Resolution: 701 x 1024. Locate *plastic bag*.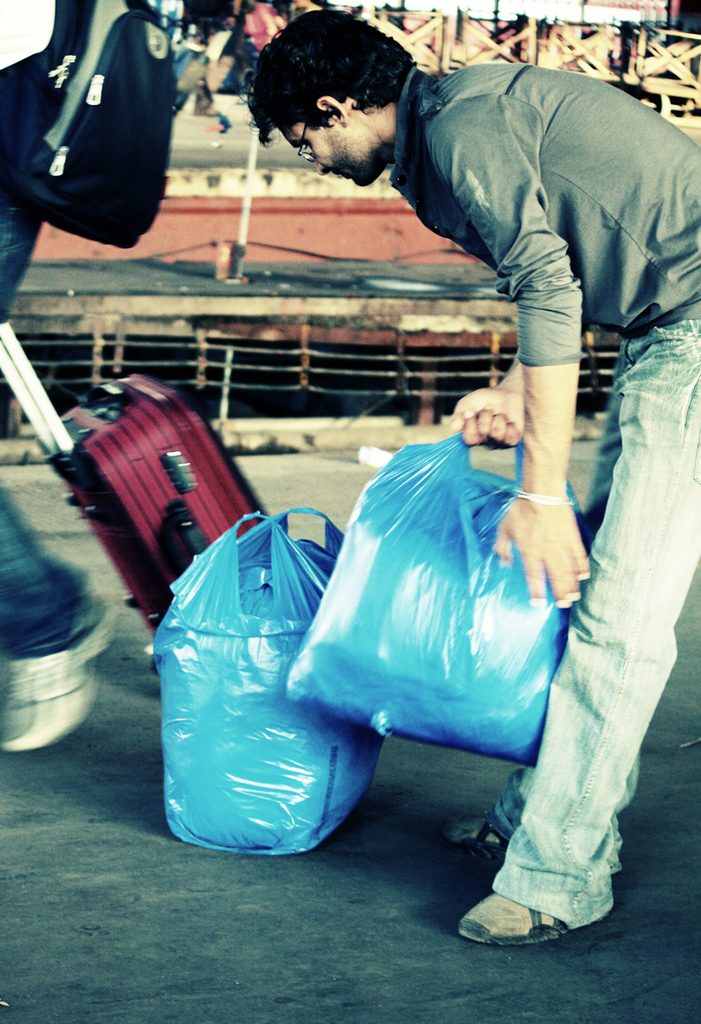
Rect(147, 499, 380, 854).
